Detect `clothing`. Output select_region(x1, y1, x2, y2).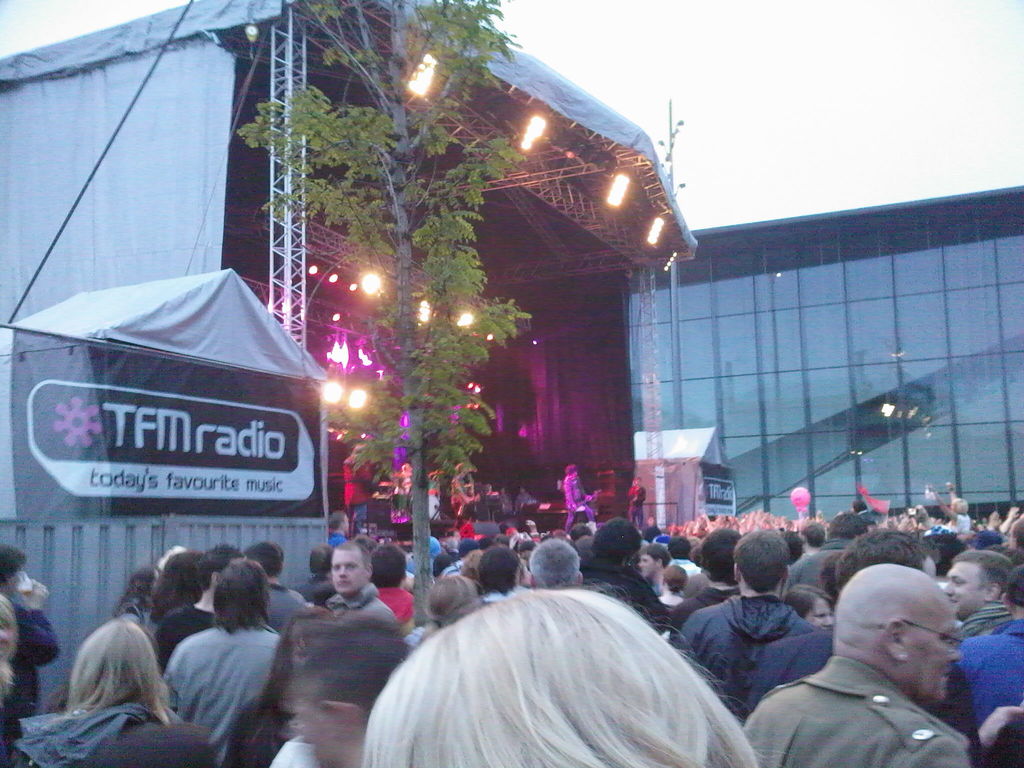
select_region(262, 582, 308, 634).
